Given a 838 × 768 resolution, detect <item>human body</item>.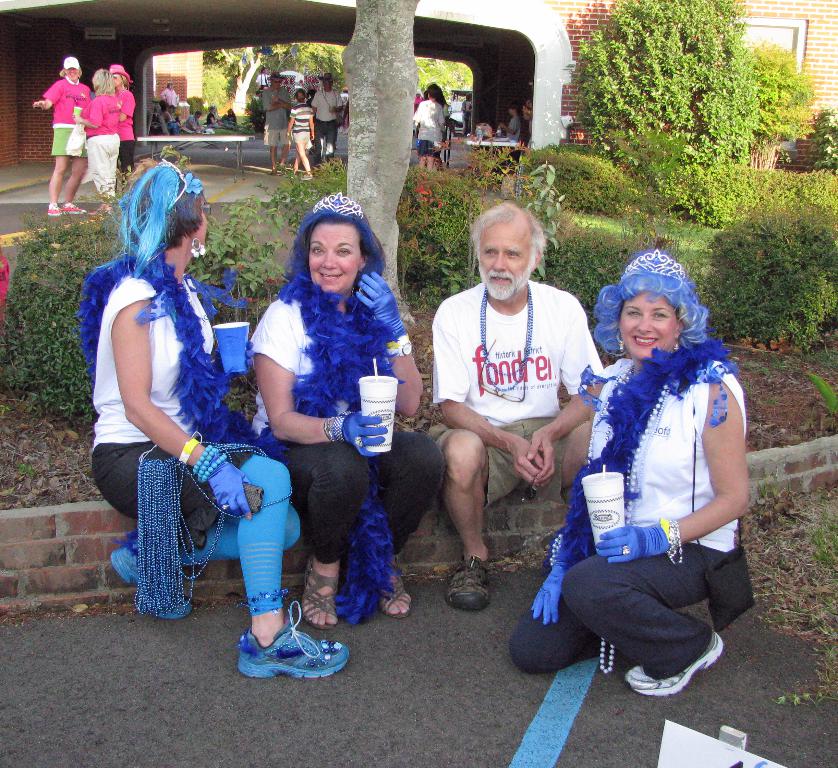
l=315, t=90, r=340, b=166.
